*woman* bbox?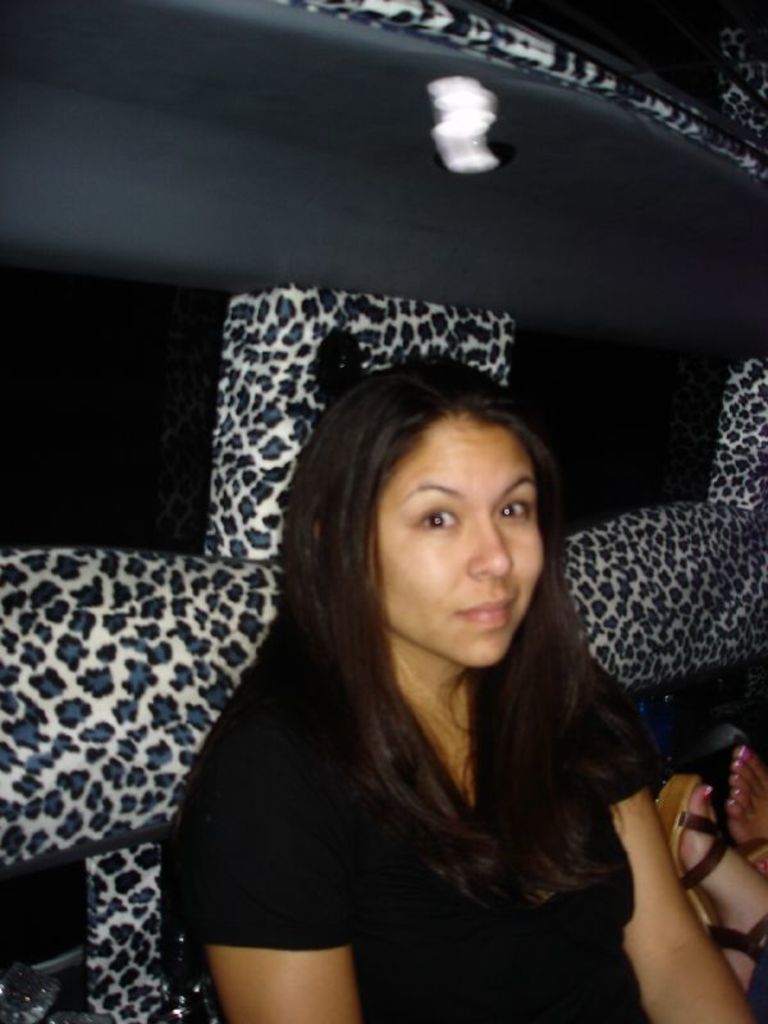
BBox(115, 143, 744, 1023)
